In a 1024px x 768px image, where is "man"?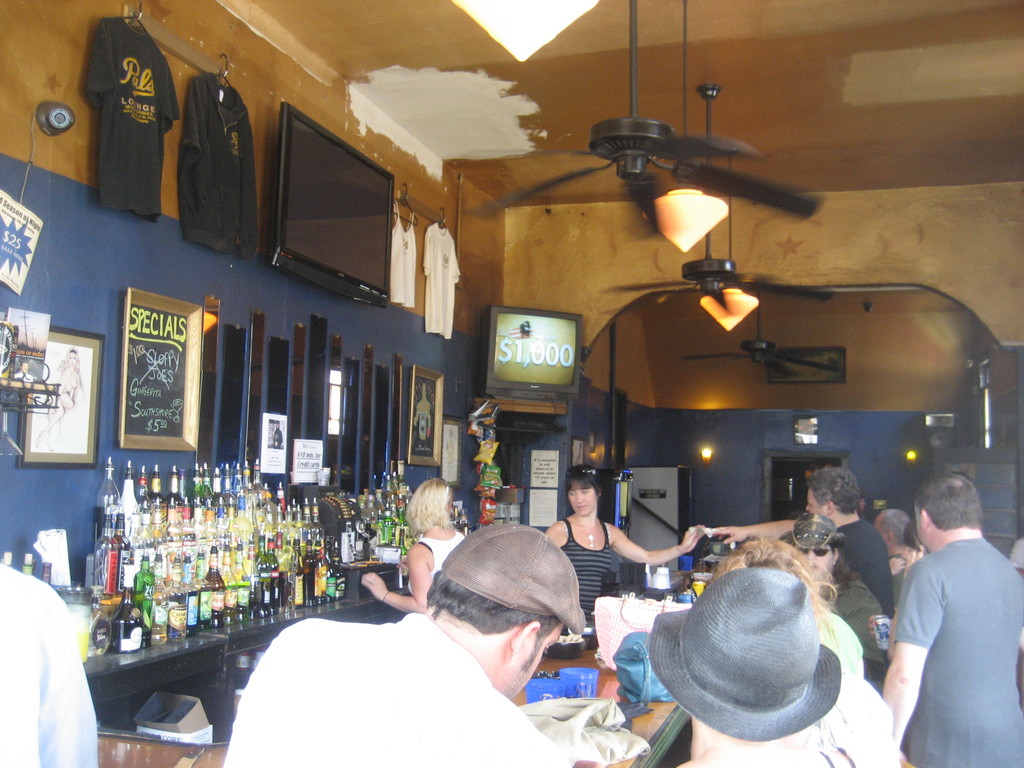
bbox=[710, 468, 895, 616].
